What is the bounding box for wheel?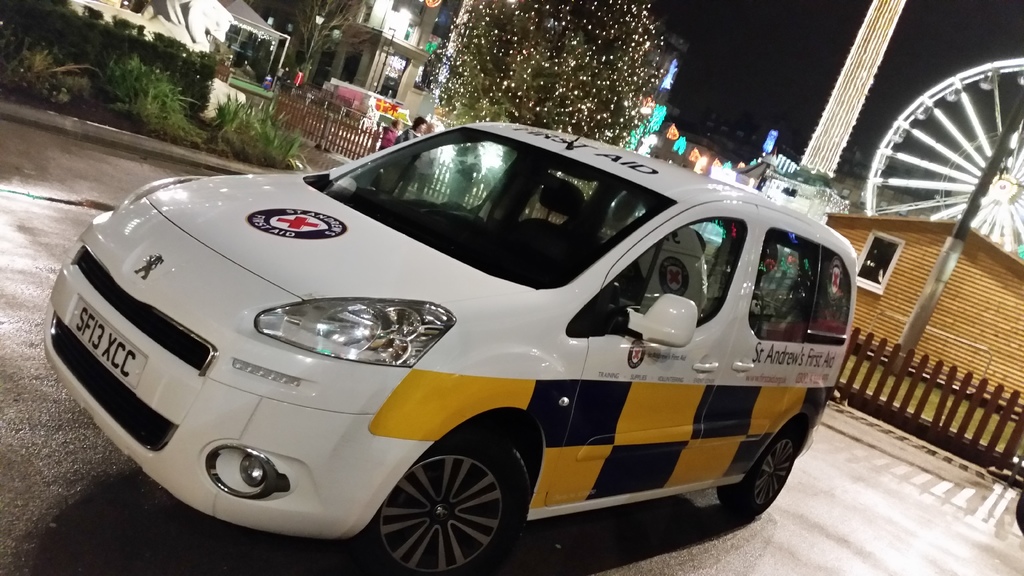
[863,56,1023,261].
